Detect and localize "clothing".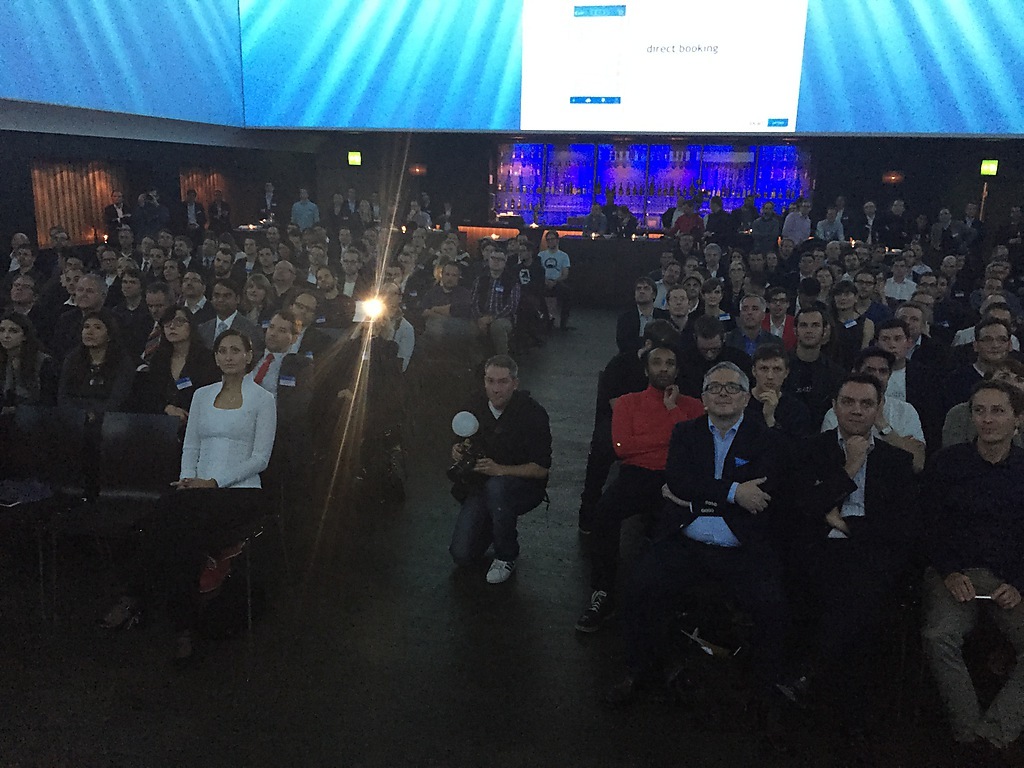
Localized at [x1=439, y1=363, x2=553, y2=568].
